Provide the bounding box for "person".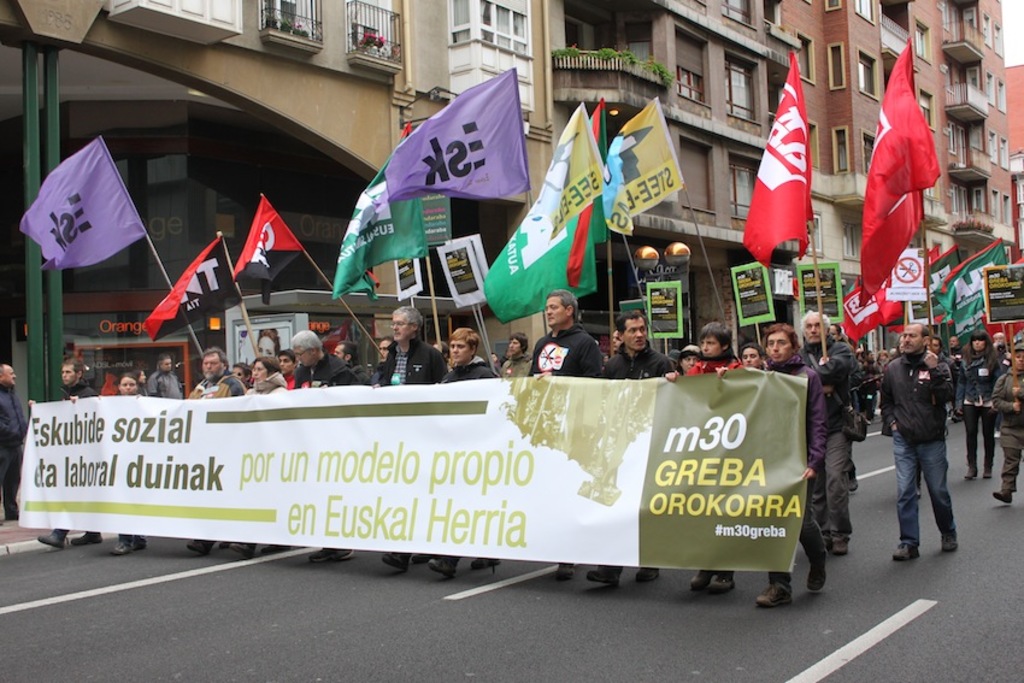
left=677, top=345, right=699, bottom=379.
